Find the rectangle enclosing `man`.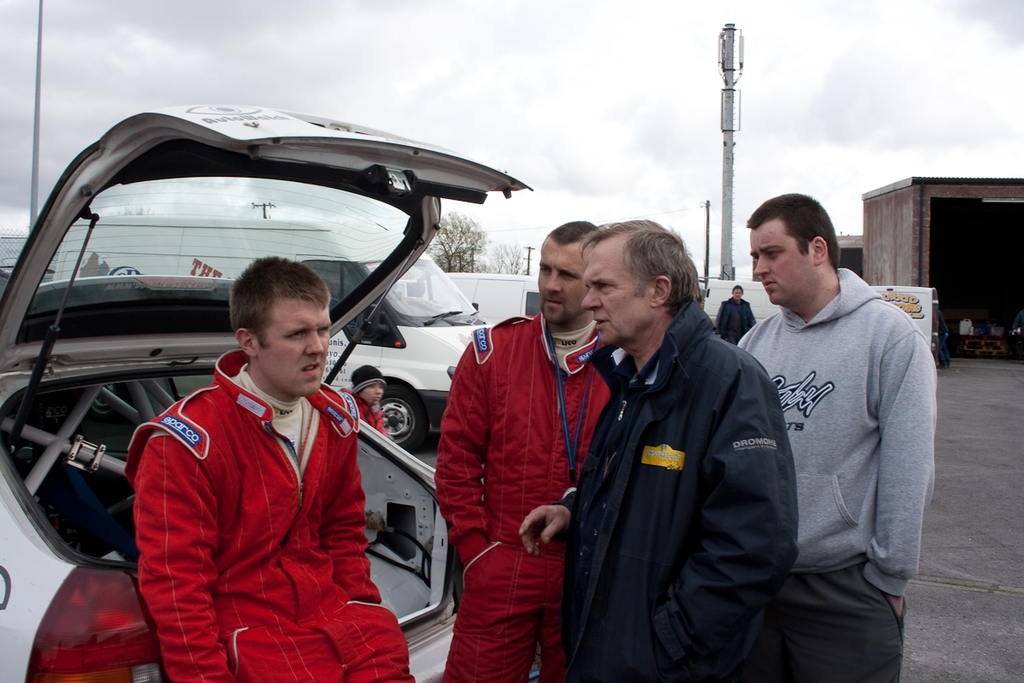
x1=717 y1=180 x2=939 y2=663.
